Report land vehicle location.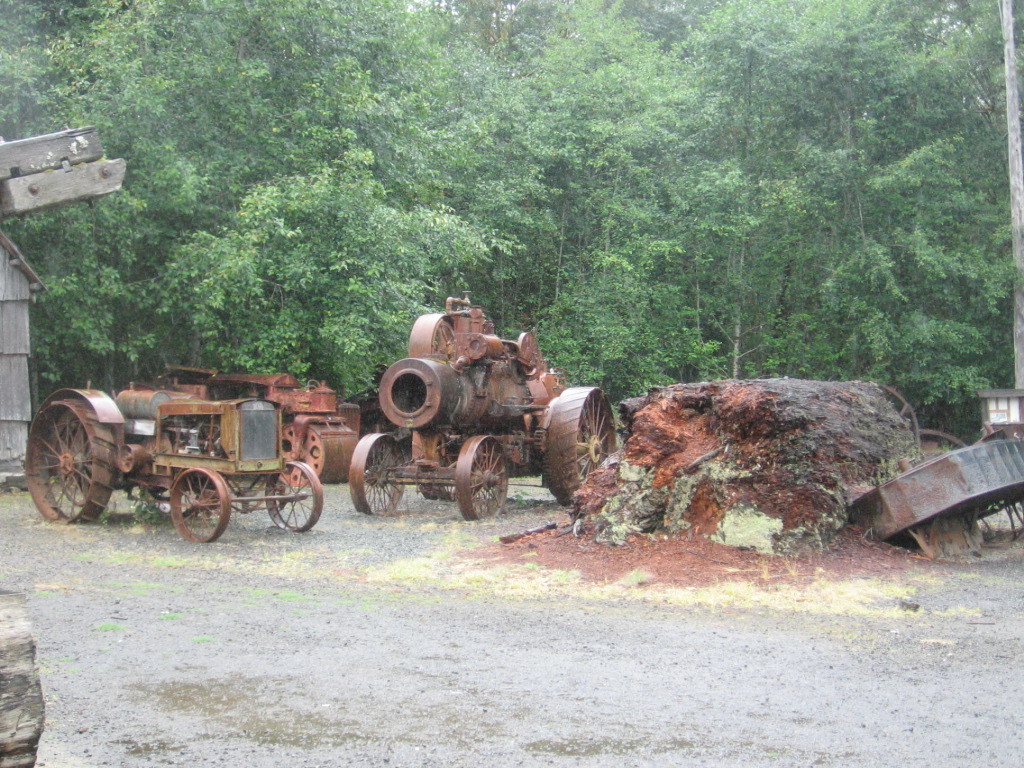
Report: 34:369:341:551.
